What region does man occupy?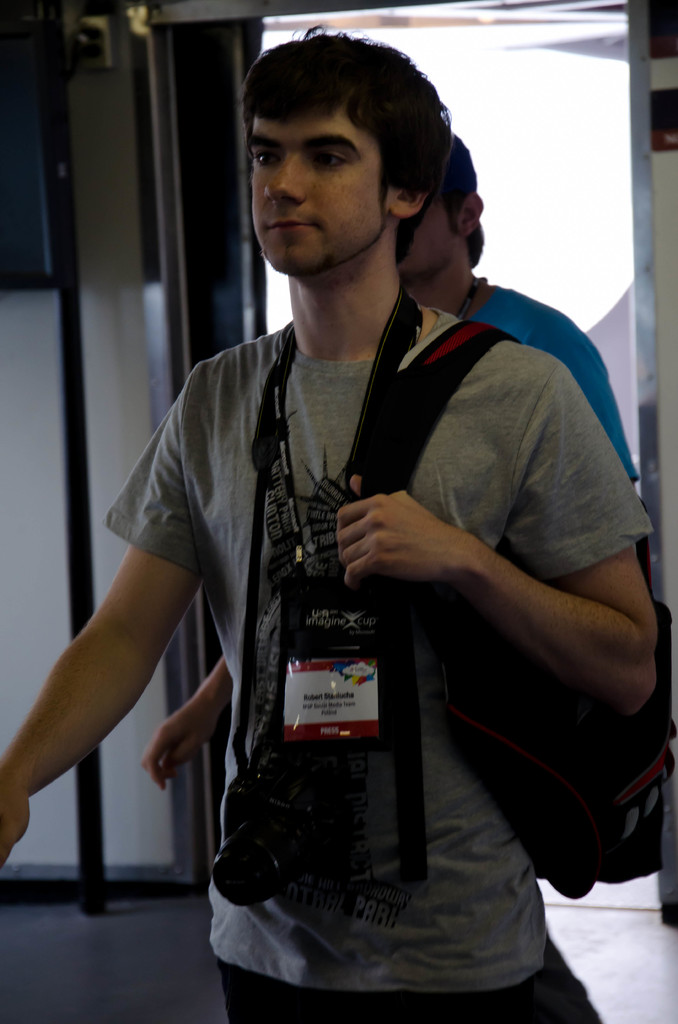
{"left": 0, "top": 22, "right": 657, "bottom": 1023}.
